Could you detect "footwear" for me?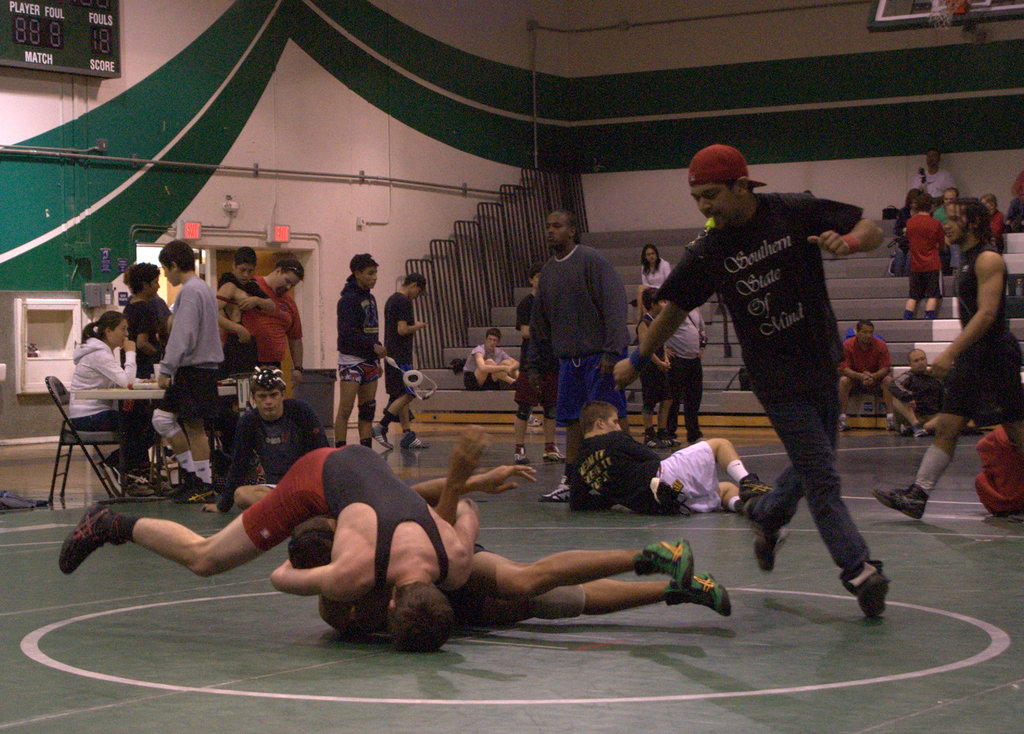
Detection result: bbox=[752, 502, 791, 575].
